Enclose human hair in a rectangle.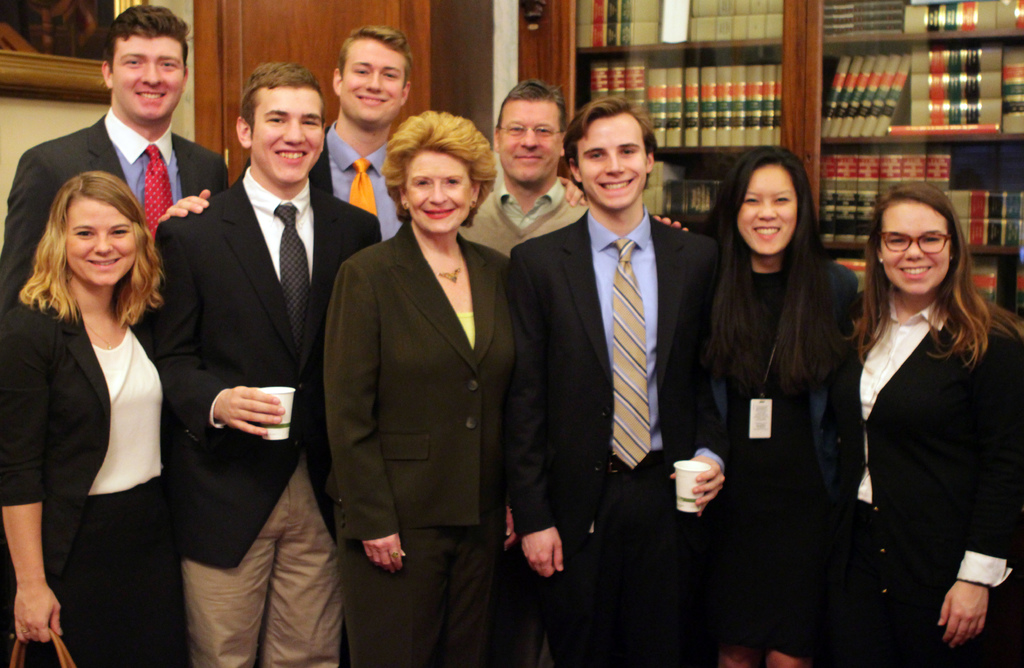
bbox(358, 108, 497, 200).
